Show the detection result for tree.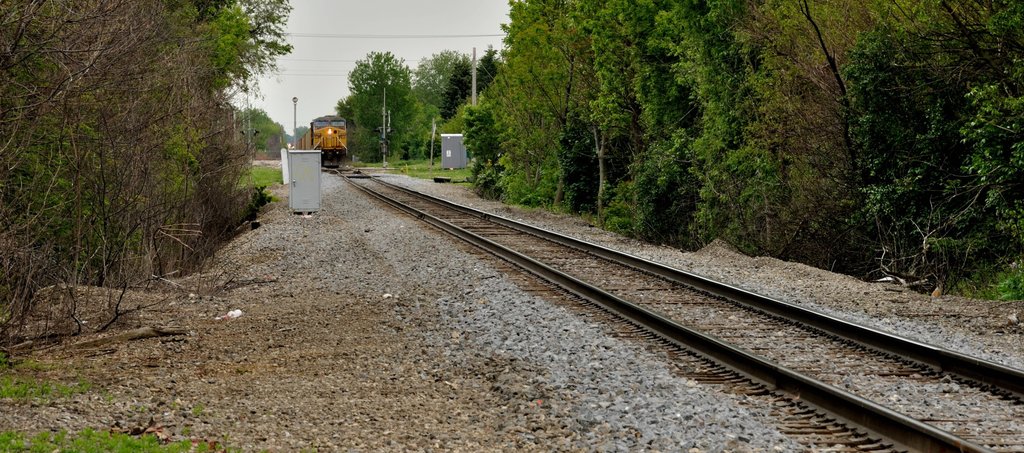
region(577, 0, 656, 246).
